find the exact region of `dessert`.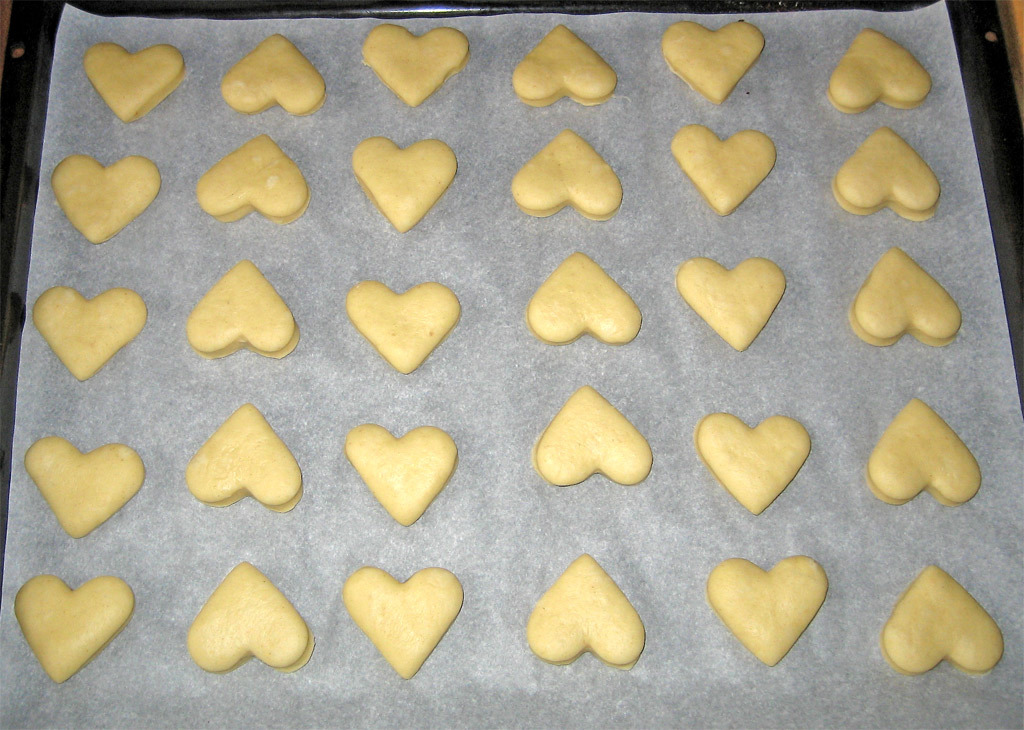
Exact region: left=525, top=249, right=643, bottom=346.
